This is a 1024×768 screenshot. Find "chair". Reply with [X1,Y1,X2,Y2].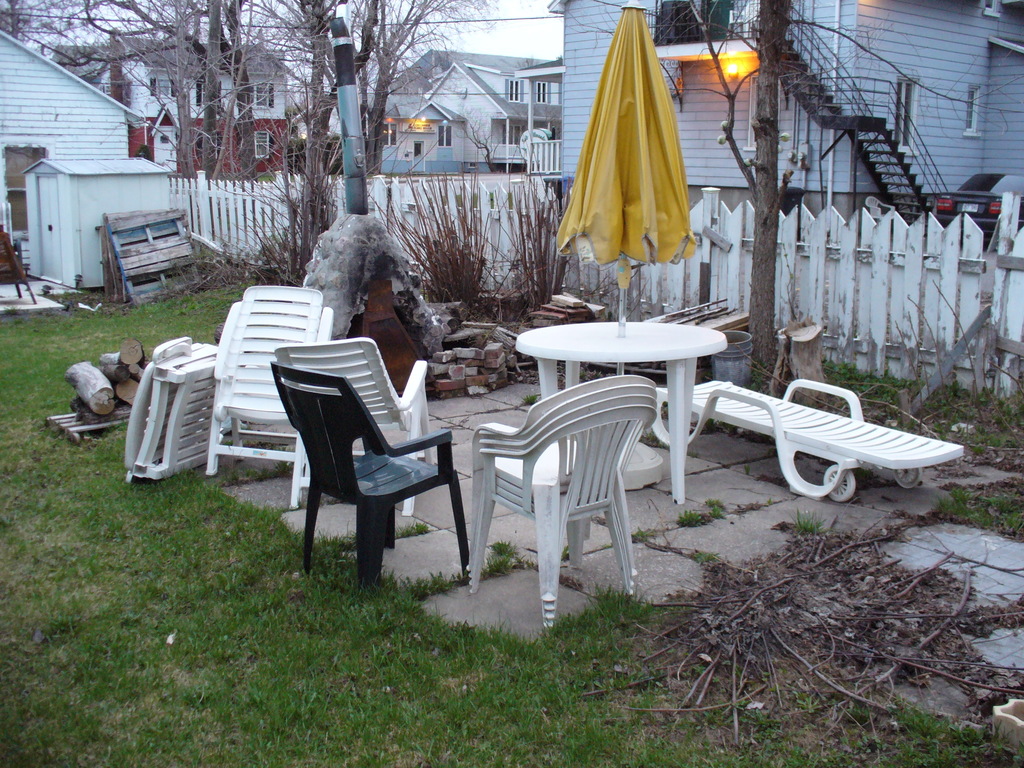
[210,278,335,511].
